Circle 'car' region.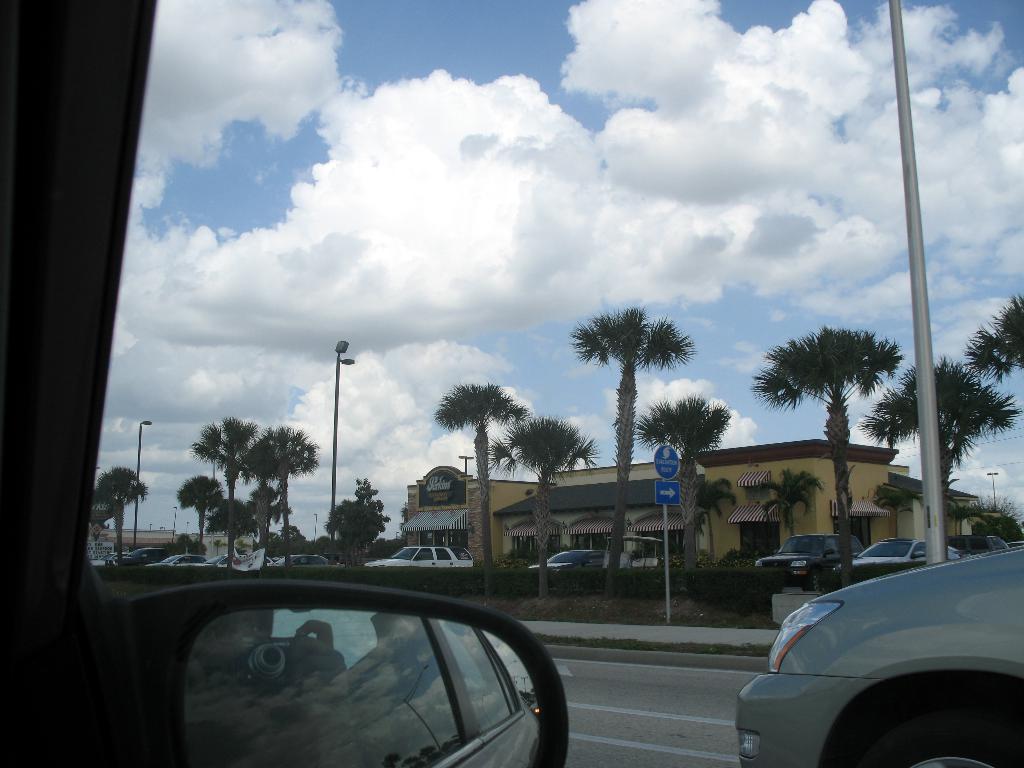
Region: pyautogui.locateOnScreen(362, 543, 474, 572).
